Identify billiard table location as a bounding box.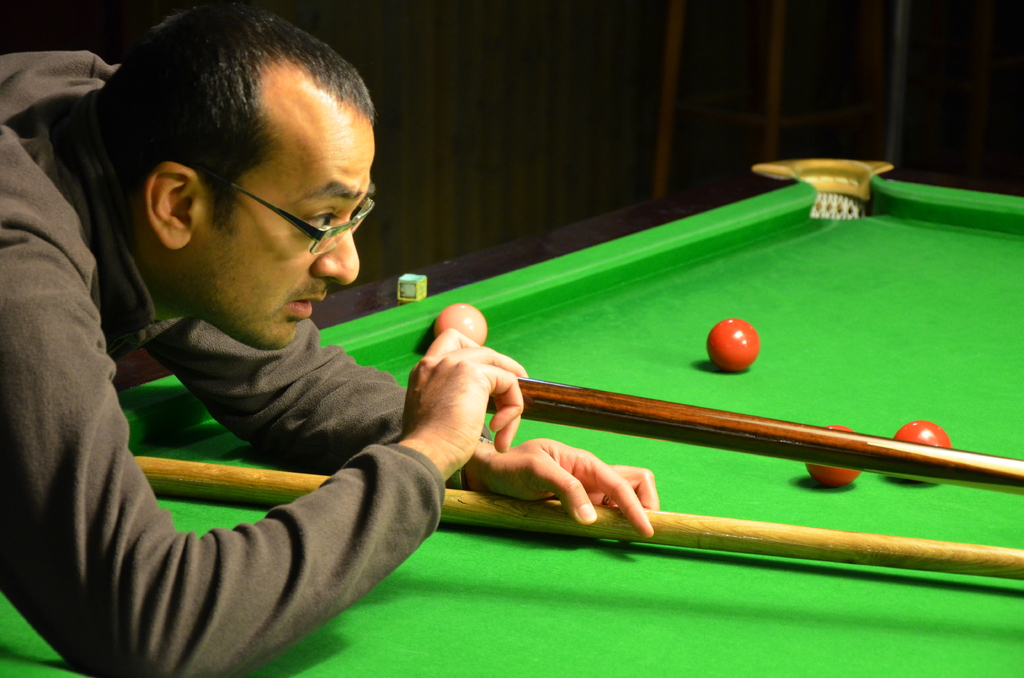
x1=0, y1=152, x2=1023, y2=677.
